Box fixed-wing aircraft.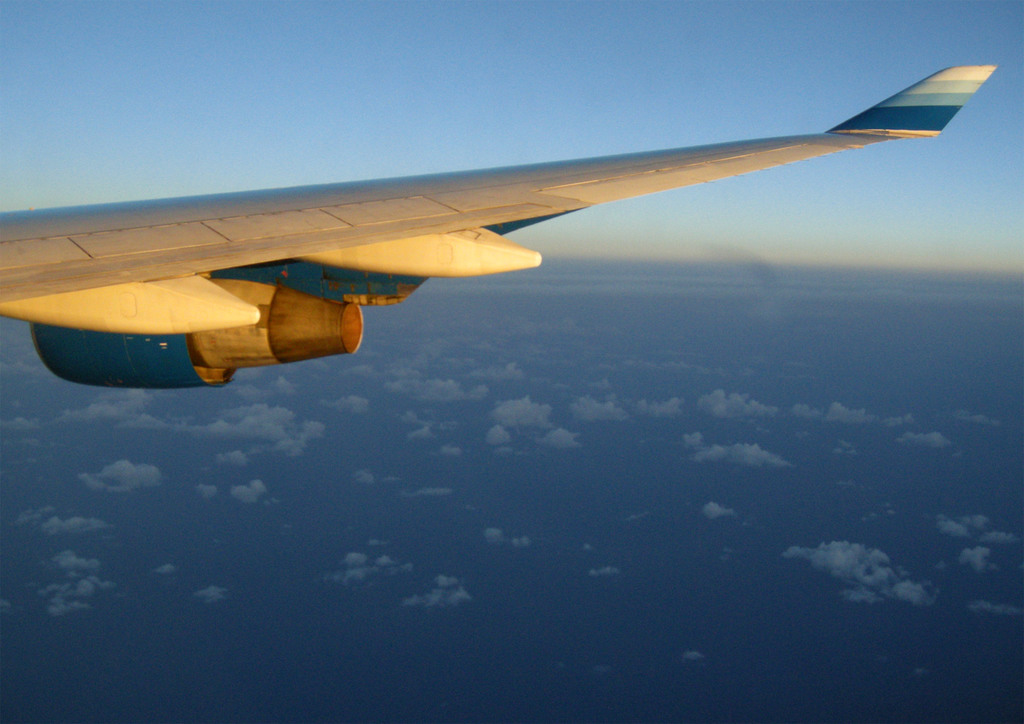
rect(0, 65, 1001, 390).
